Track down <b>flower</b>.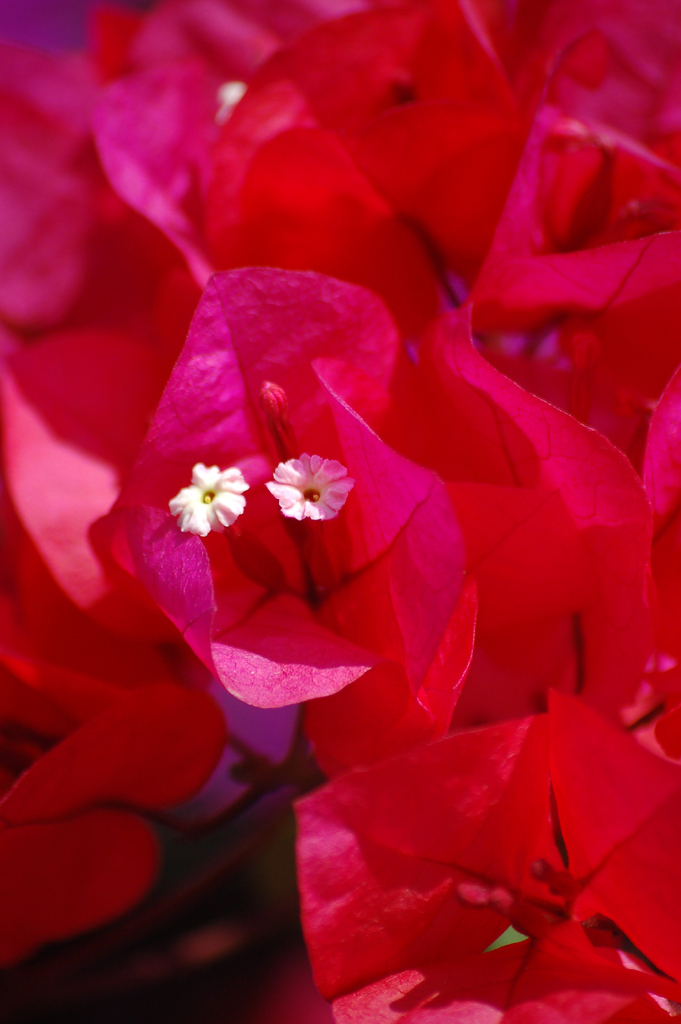
Tracked to 166/463/247/536.
